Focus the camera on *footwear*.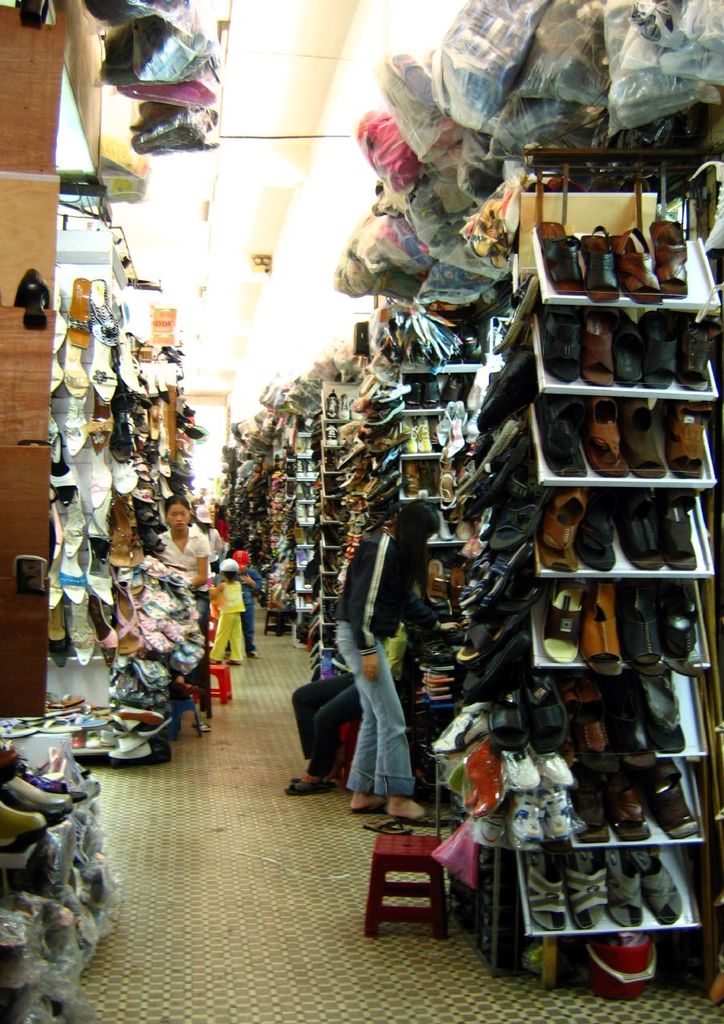
Focus region: (x1=287, y1=775, x2=331, y2=797).
